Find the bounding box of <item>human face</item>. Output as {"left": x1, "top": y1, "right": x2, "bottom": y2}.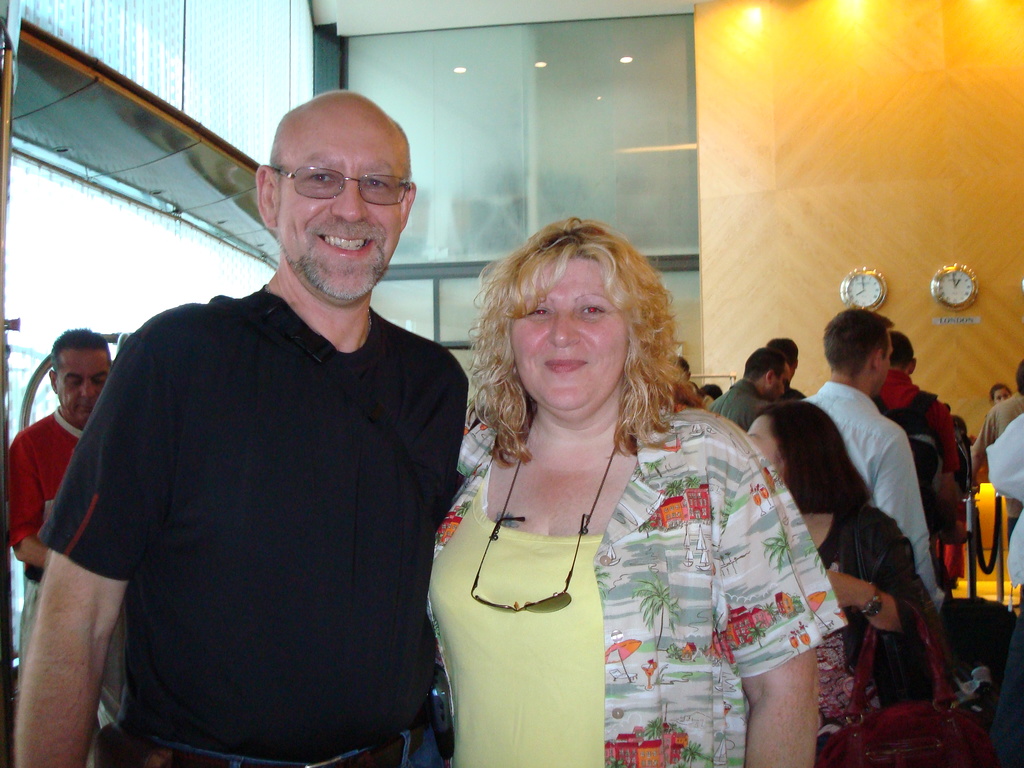
{"left": 511, "top": 261, "right": 628, "bottom": 410}.
